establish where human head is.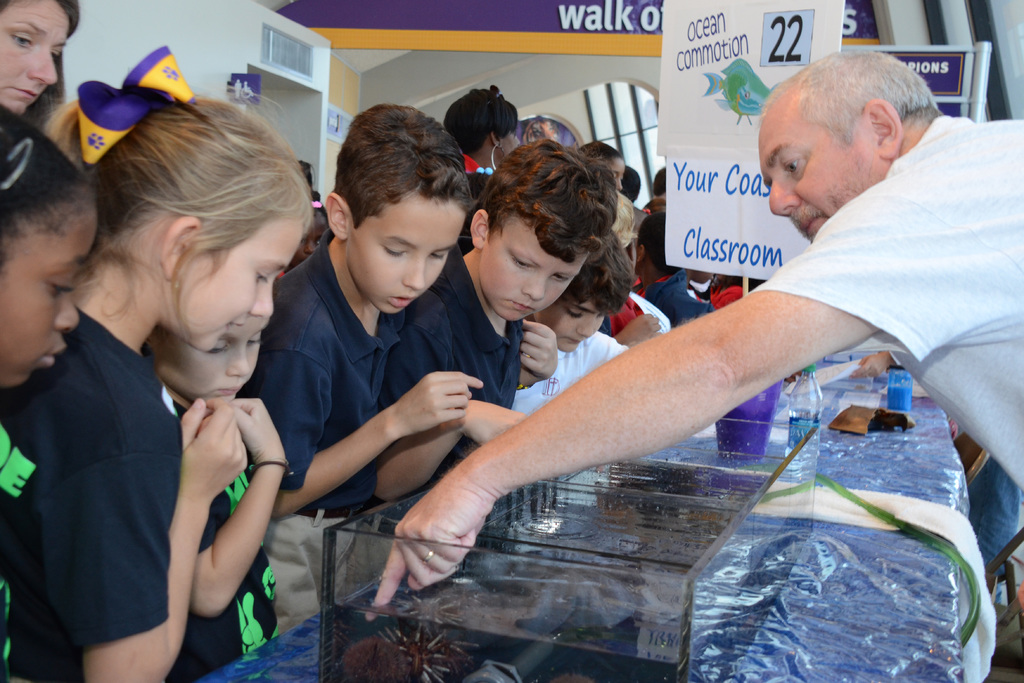
Established at <bbox>440, 85, 524, 168</bbox>.
